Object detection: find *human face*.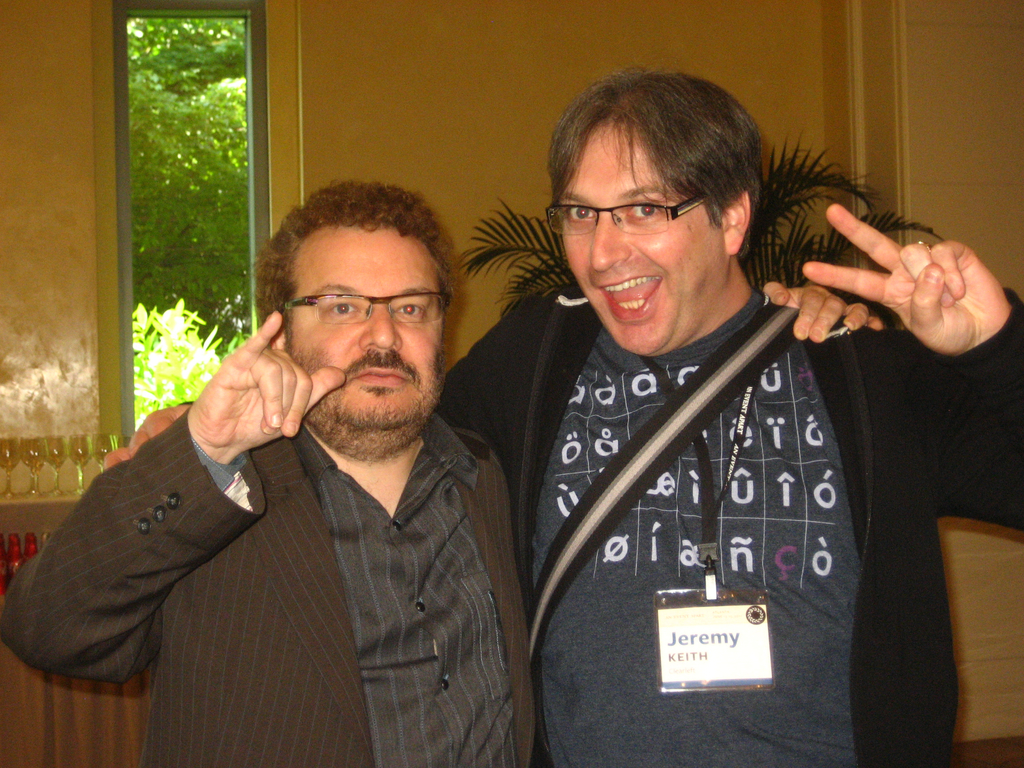
560:114:732:351.
